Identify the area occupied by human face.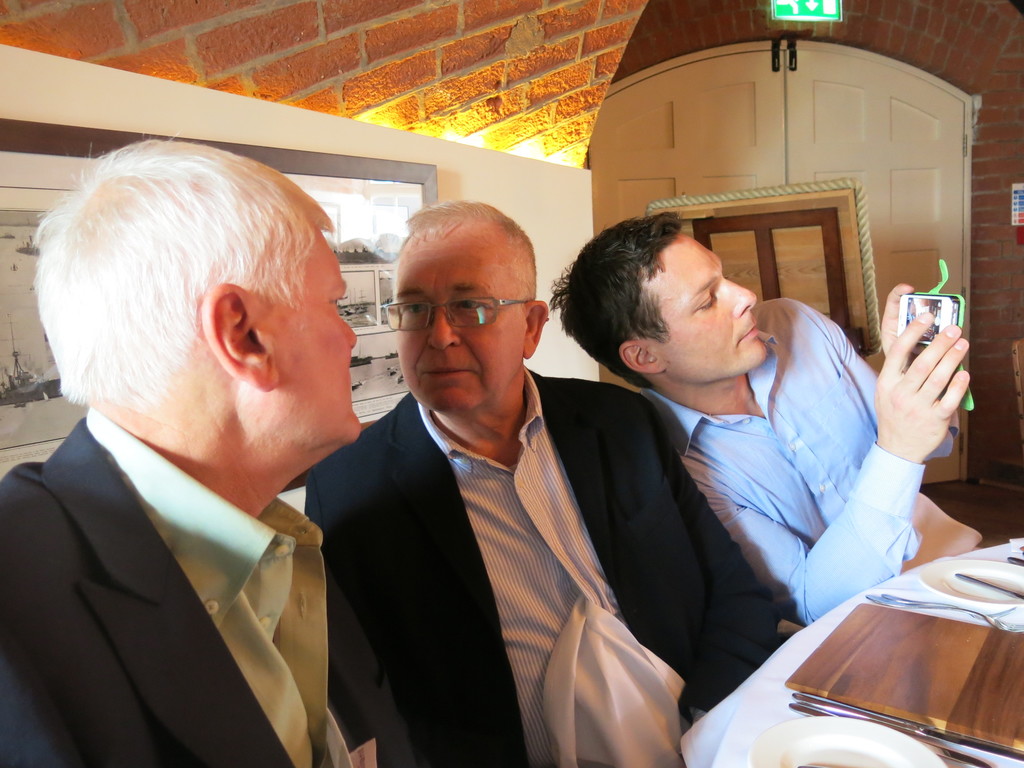
Area: BBox(666, 225, 774, 377).
